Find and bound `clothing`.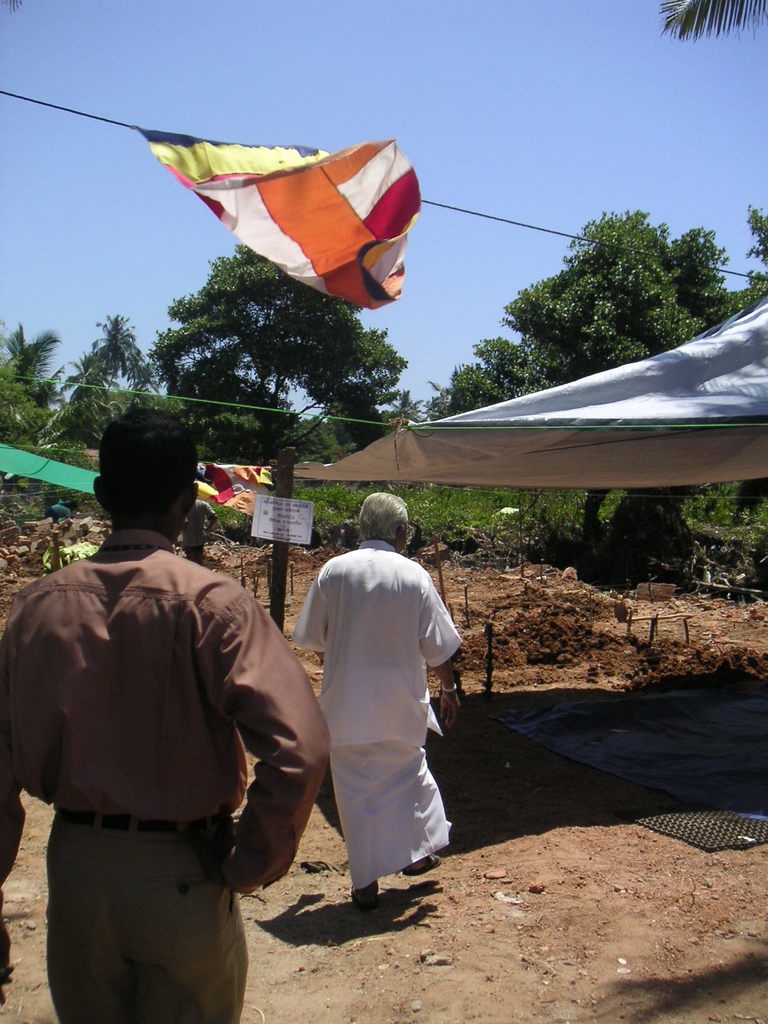
Bound: bbox(0, 519, 326, 1023).
